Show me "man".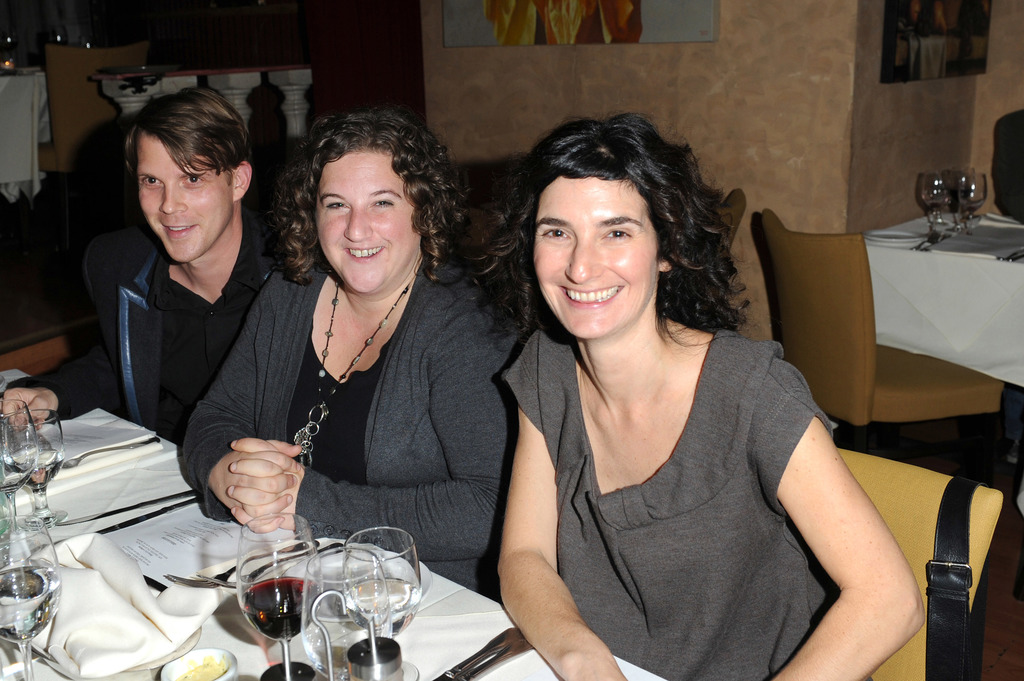
"man" is here: bbox=(0, 89, 284, 439).
